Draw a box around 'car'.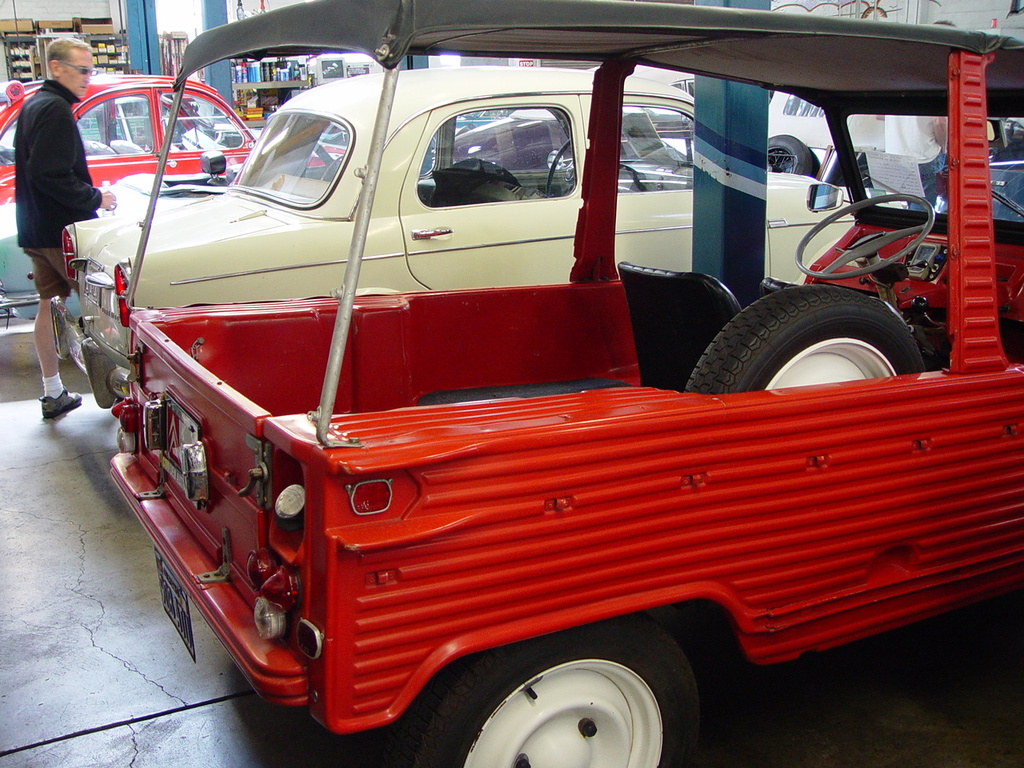
detection(0, 66, 254, 200).
